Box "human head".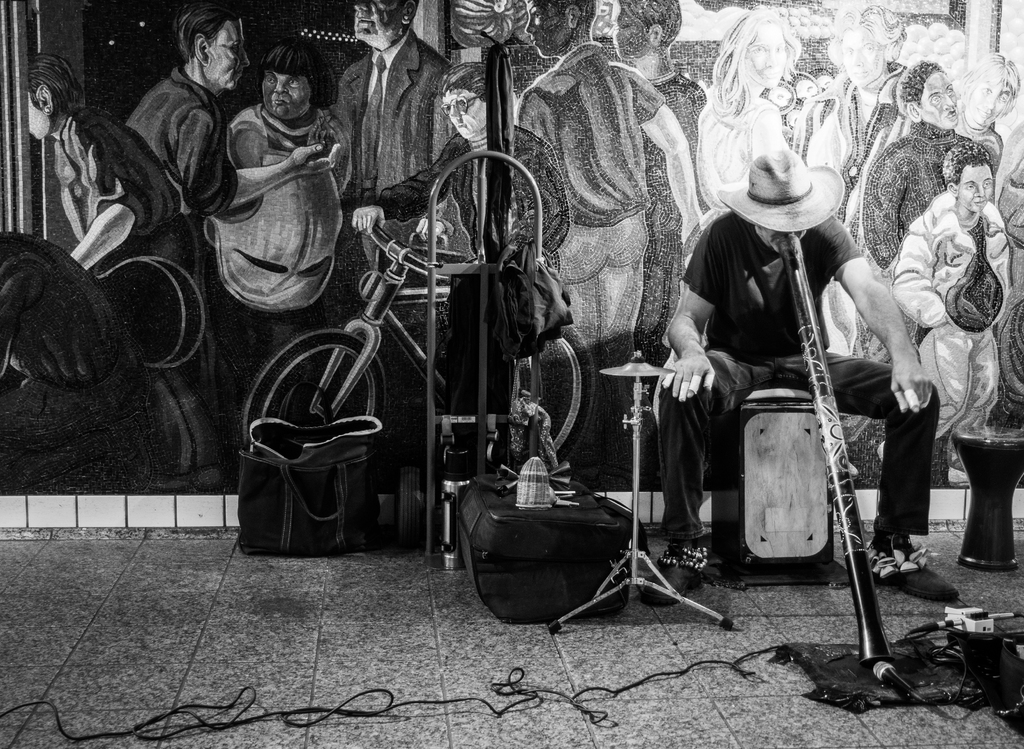
26, 51, 89, 143.
